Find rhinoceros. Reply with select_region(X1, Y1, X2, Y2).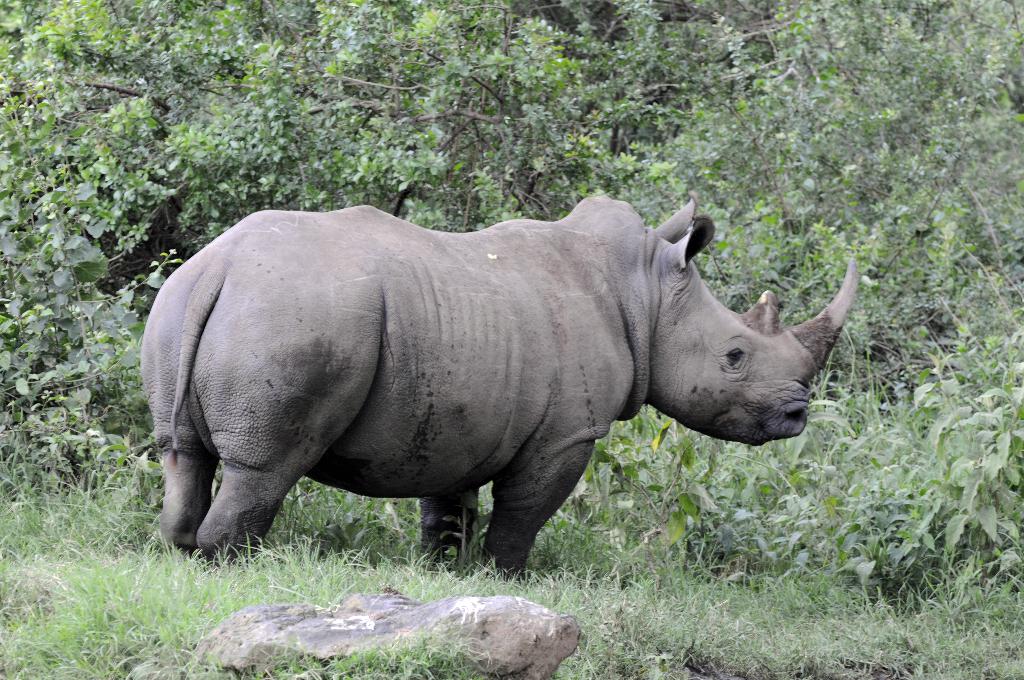
select_region(138, 181, 858, 574).
